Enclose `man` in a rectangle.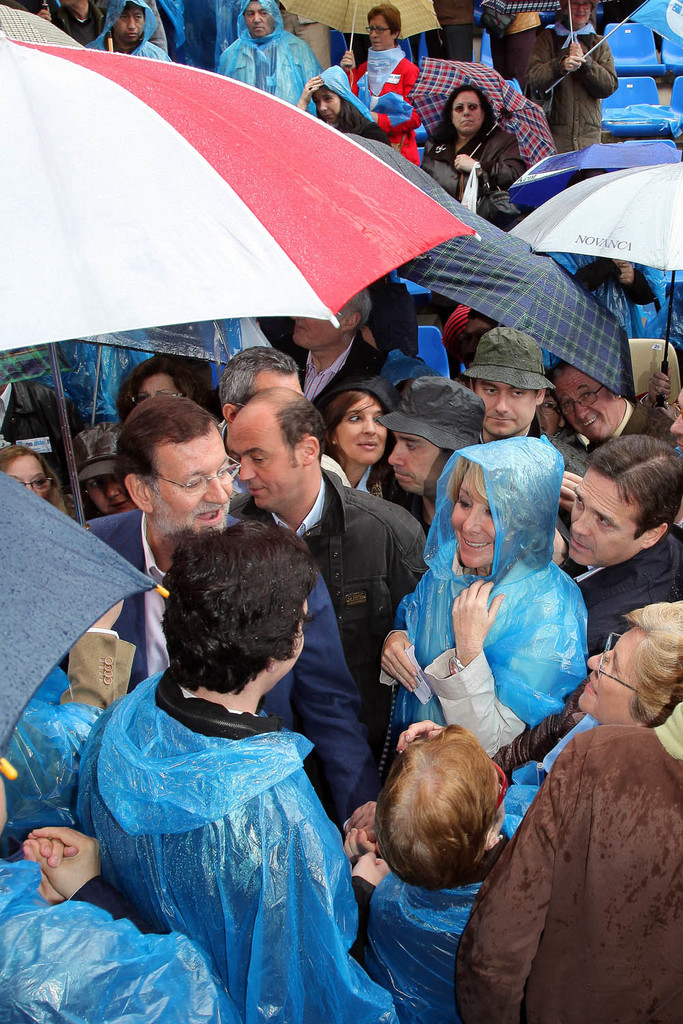
451:322:557:439.
